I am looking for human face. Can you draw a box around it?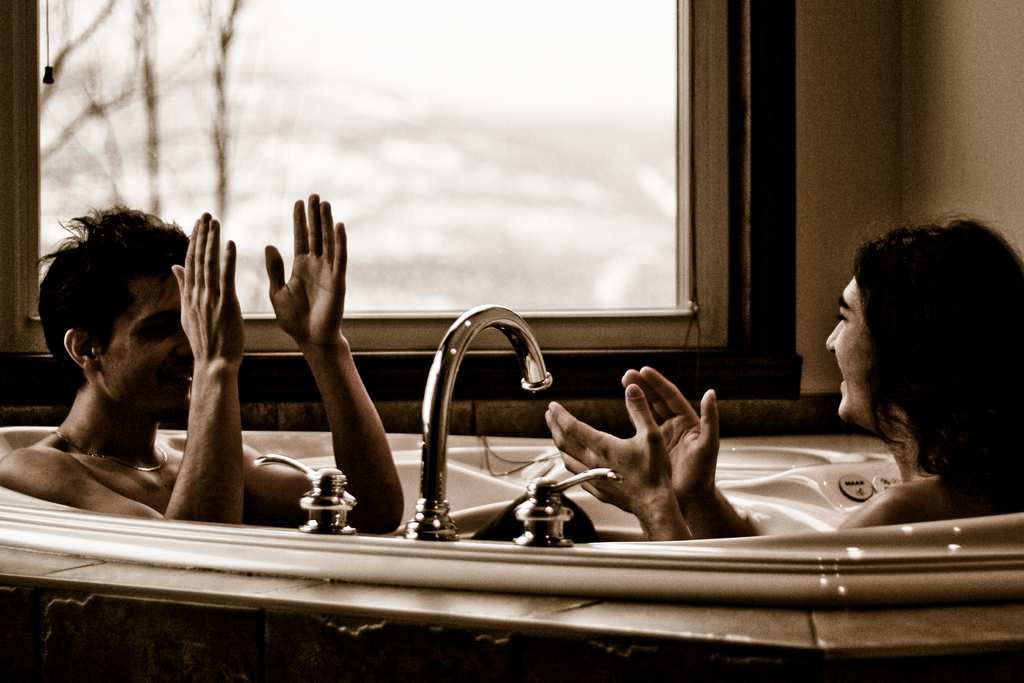
Sure, the bounding box is [left=825, top=277, right=881, bottom=433].
